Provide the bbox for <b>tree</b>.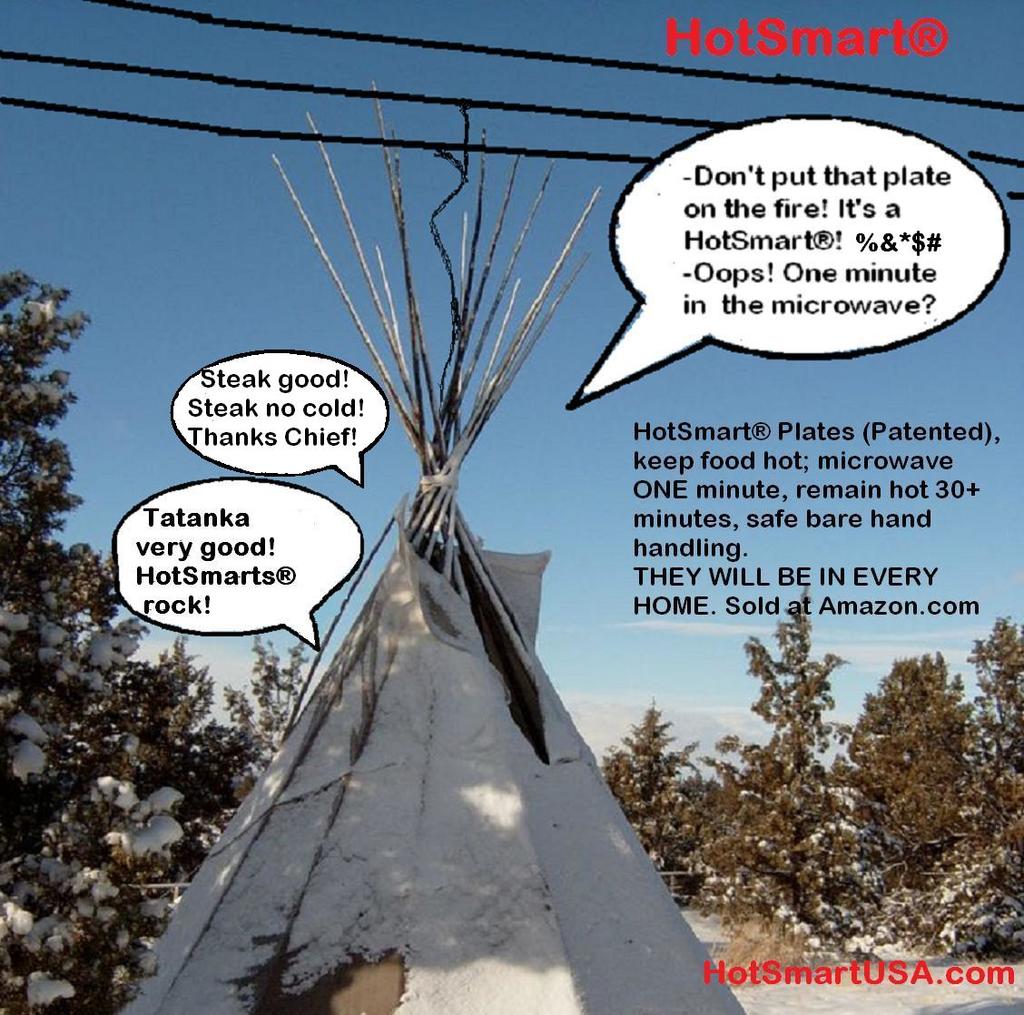
region(841, 635, 993, 930).
